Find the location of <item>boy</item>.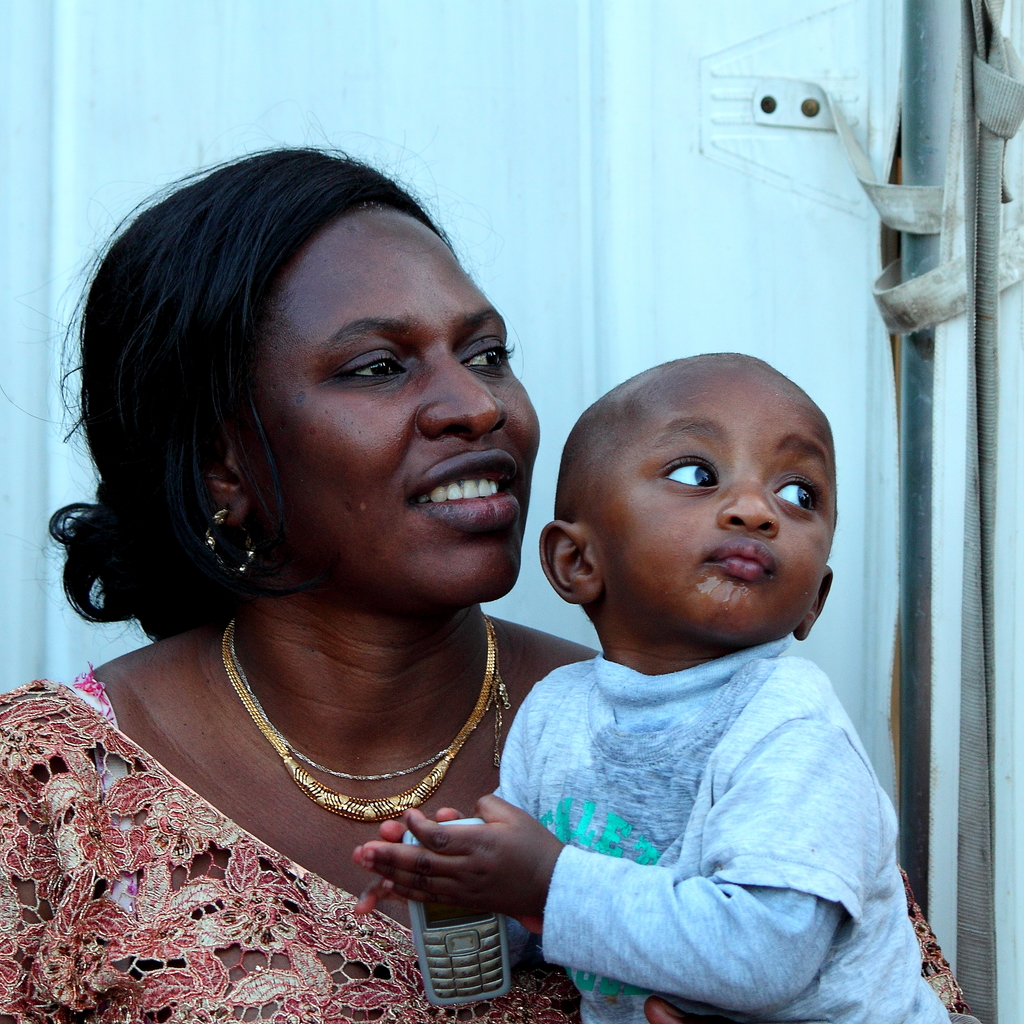
Location: <region>451, 320, 936, 1023</region>.
